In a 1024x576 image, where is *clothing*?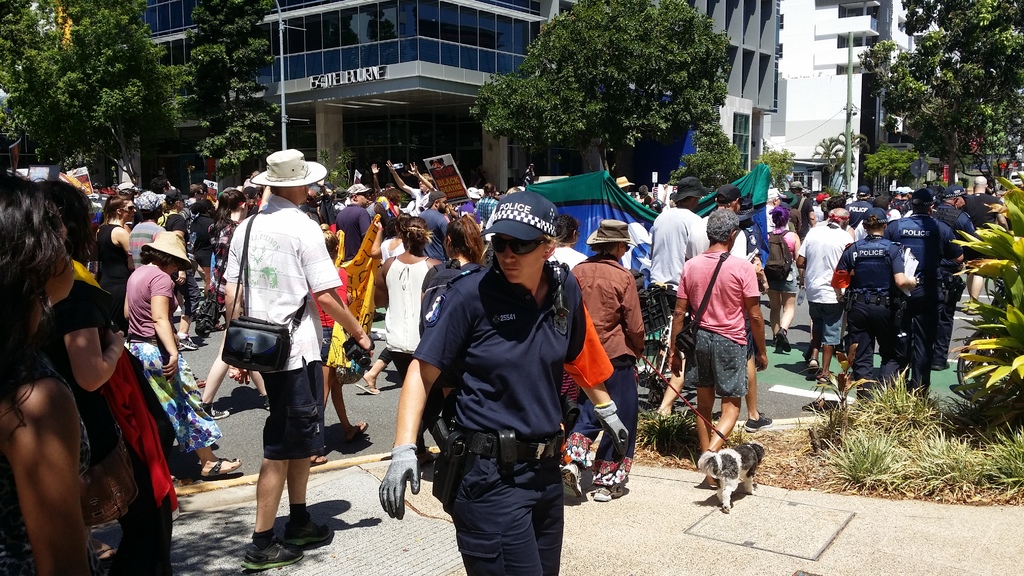
bbox(378, 227, 413, 260).
